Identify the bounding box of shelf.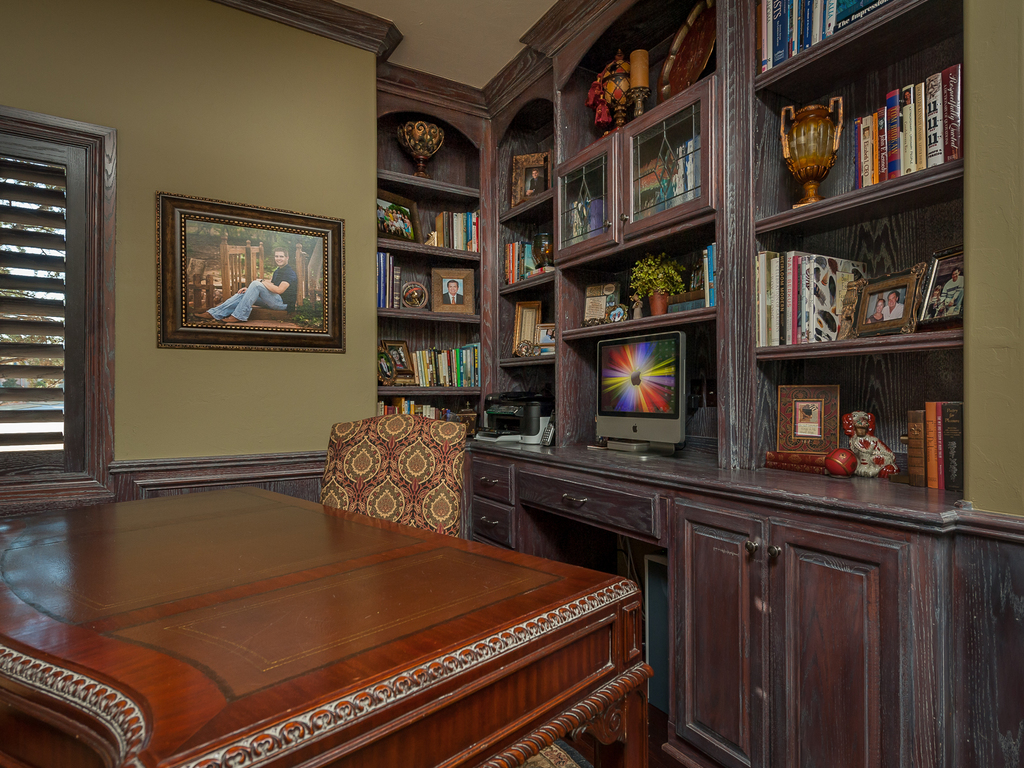
<bbox>499, 275, 564, 367</bbox>.
